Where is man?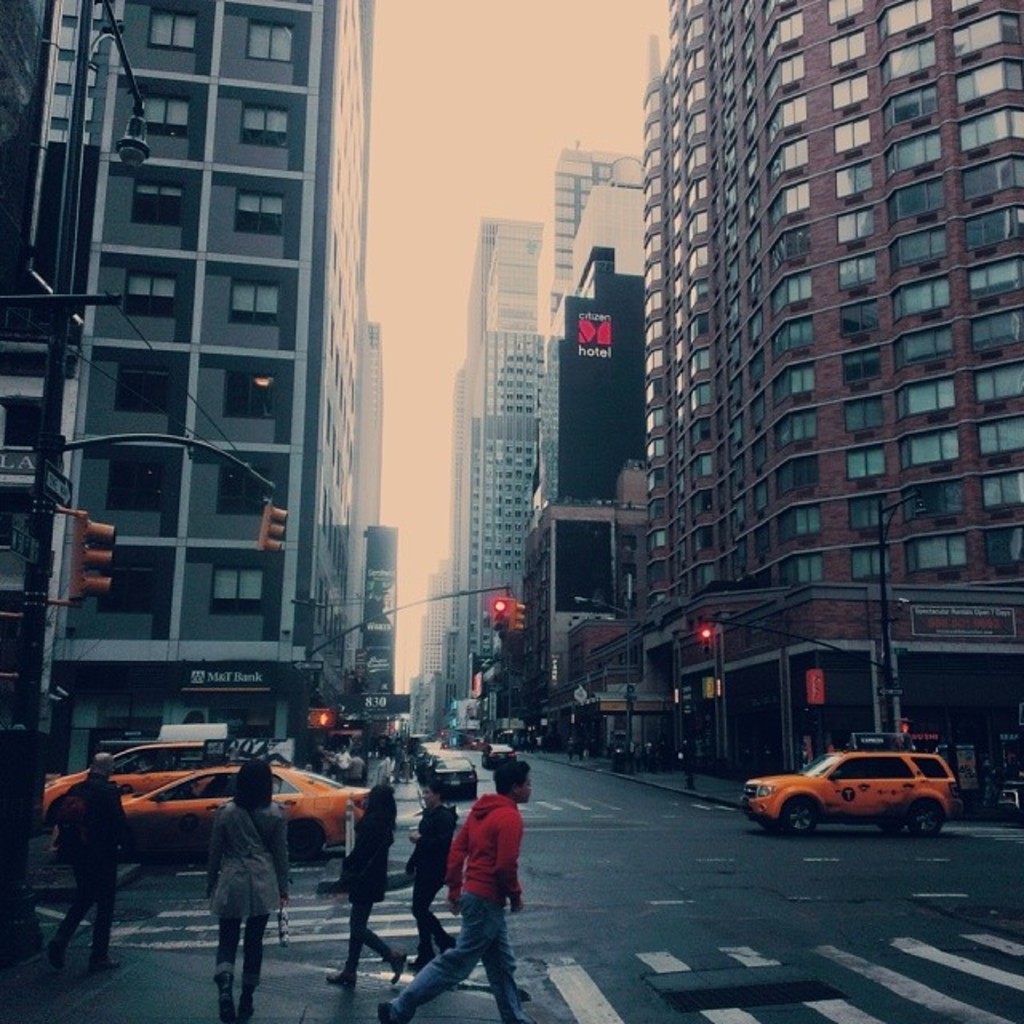
bbox=(38, 752, 136, 970).
